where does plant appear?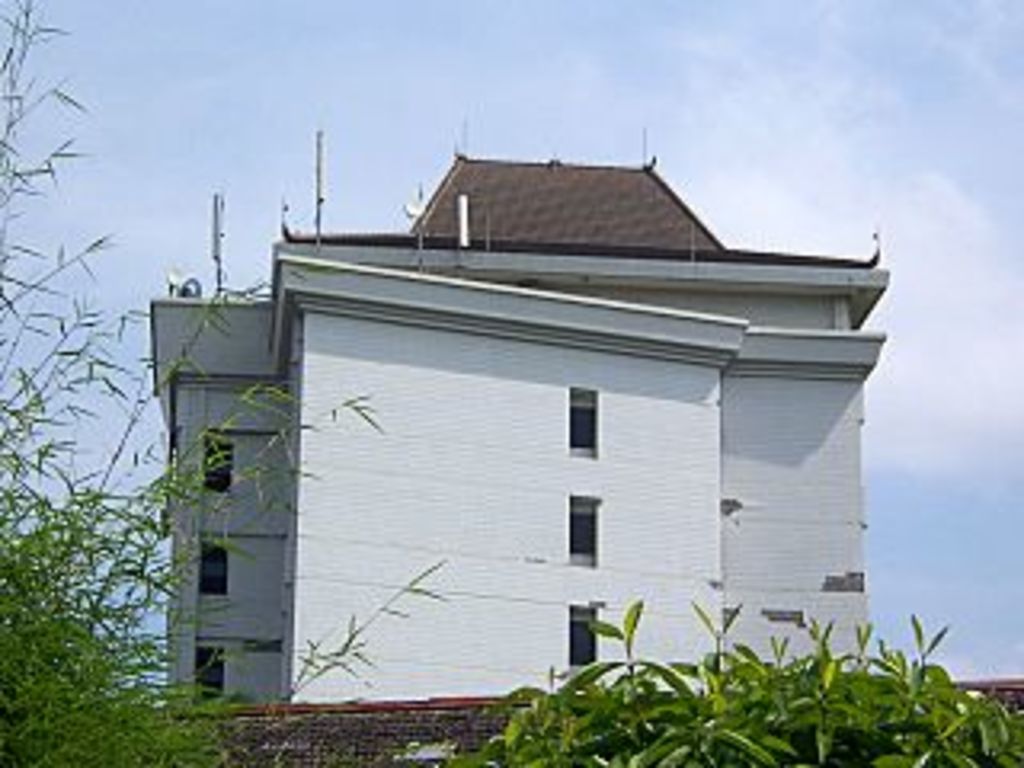
Appears at BBox(864, 602, 925, 749).
